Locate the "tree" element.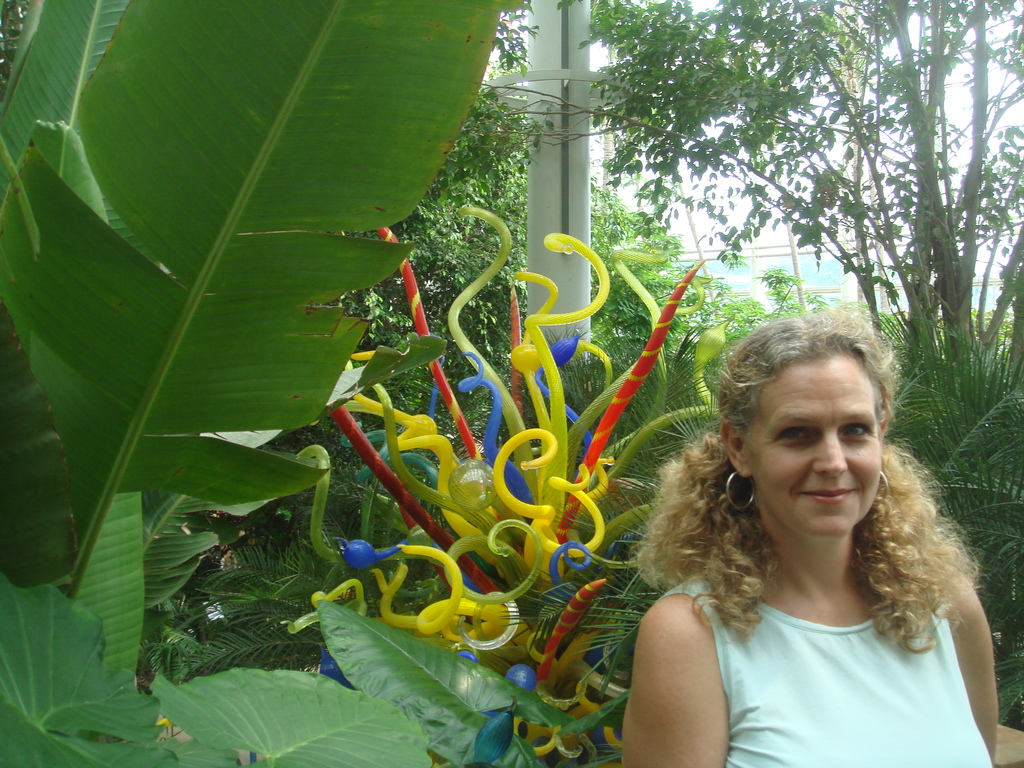
Element bbox: x1=591 y1=0 x2=1023 y2=387.
